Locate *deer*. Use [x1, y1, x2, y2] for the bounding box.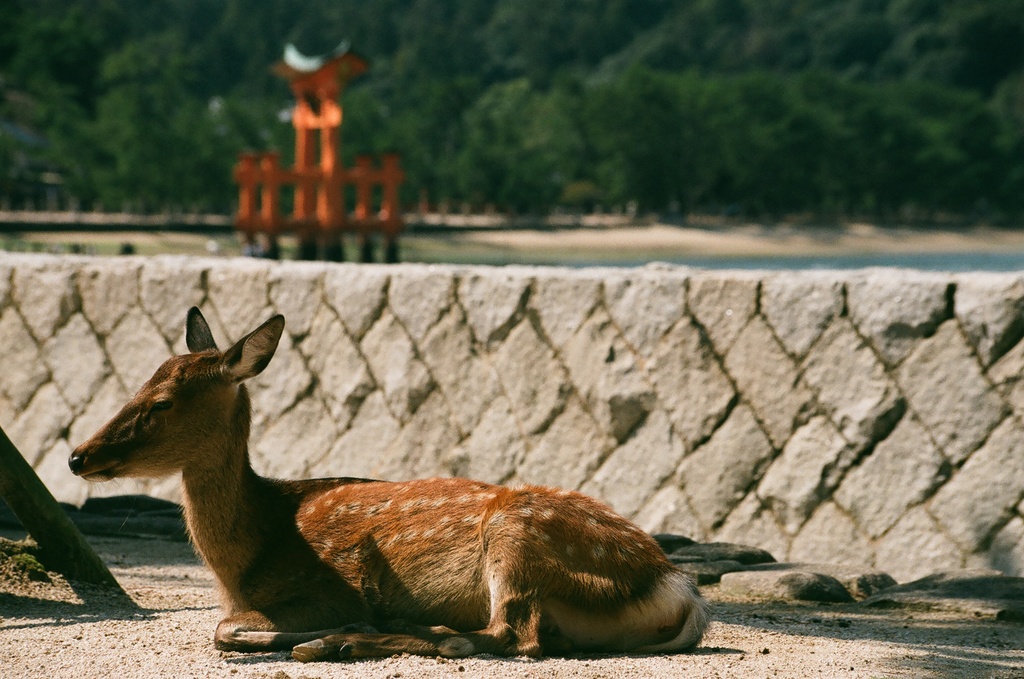
[67, 300, 719, 660].
